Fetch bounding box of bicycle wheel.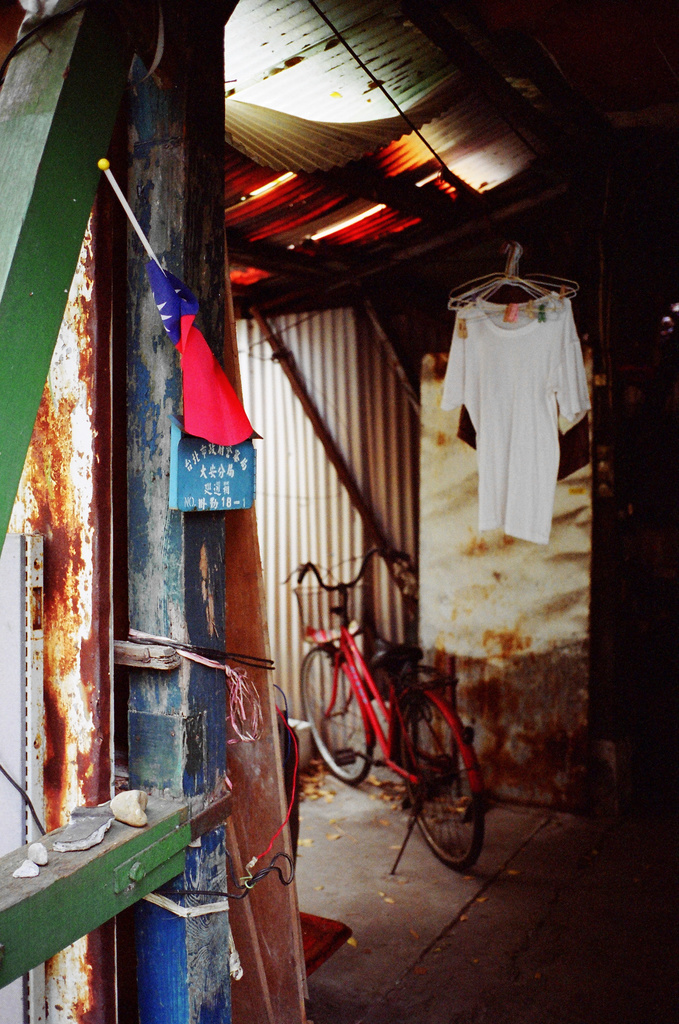
Bbox: bbox=[368, 708, 481, 883].
